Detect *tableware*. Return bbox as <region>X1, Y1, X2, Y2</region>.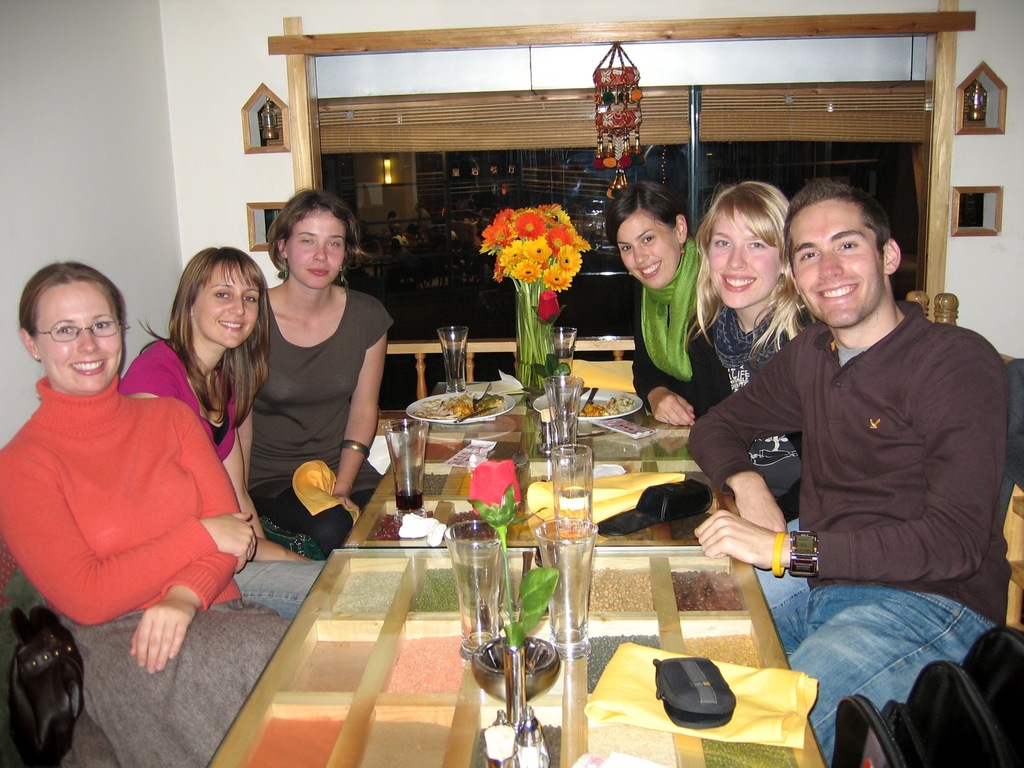
<region>537, 378, 582, 479</region>.
